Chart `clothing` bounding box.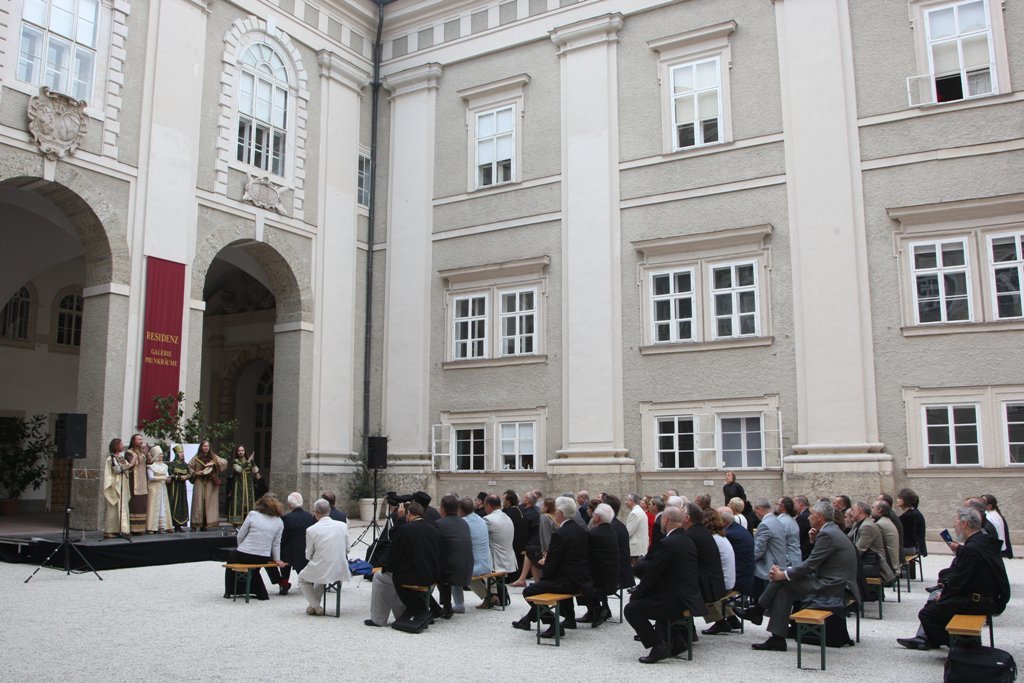
Charted: 586/526/629/610.
